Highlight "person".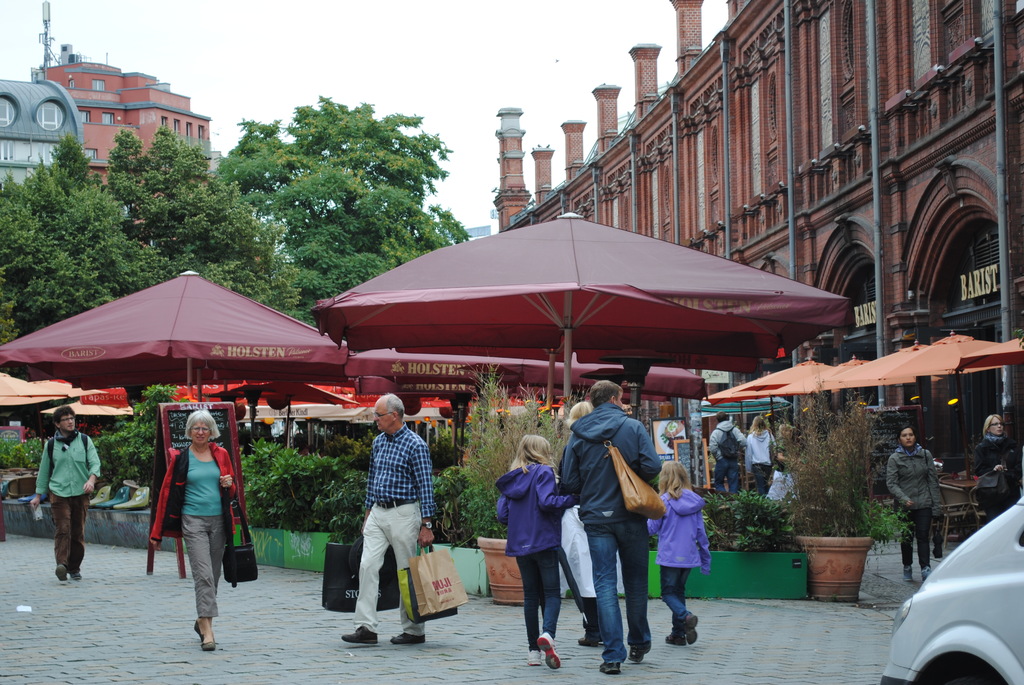
Highlighted region: crop(707, 416, 753, 487).
